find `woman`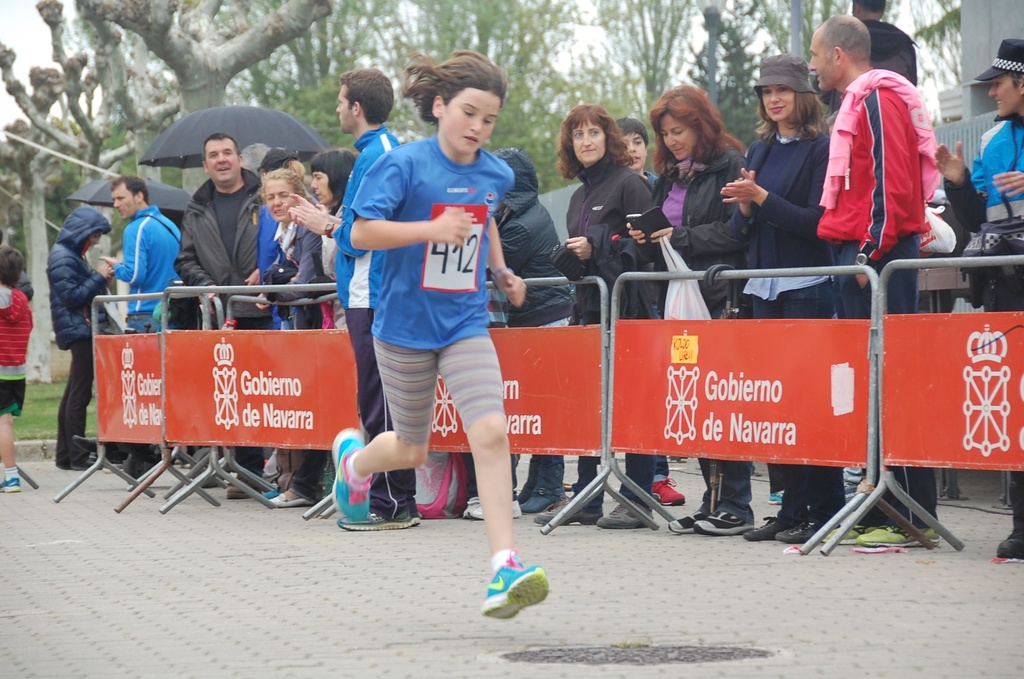
rect(533, 104, 660, 531)
